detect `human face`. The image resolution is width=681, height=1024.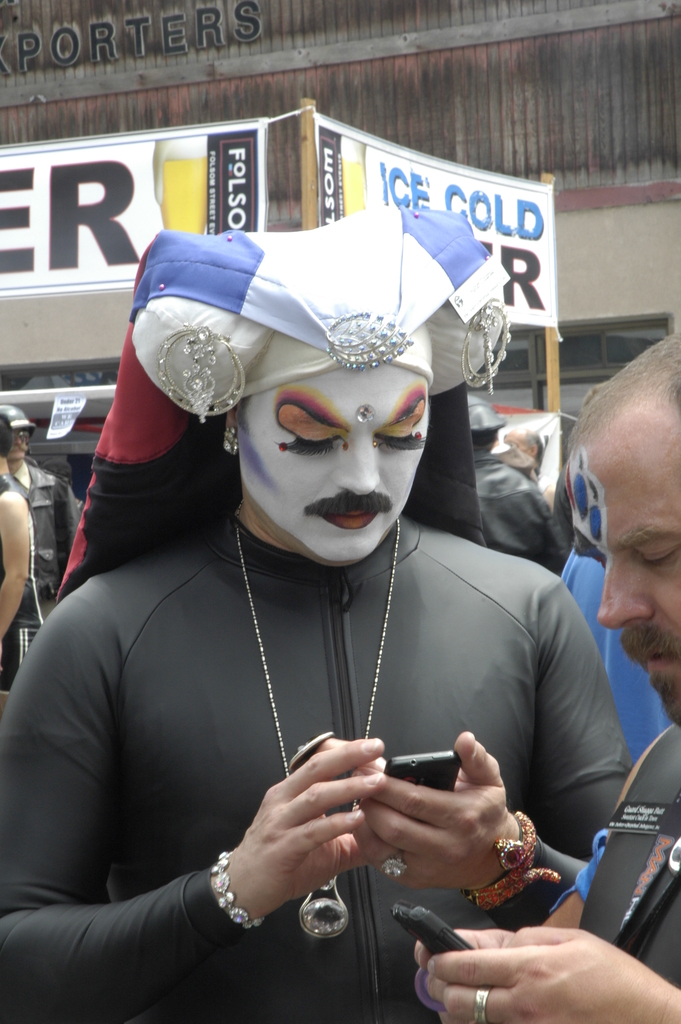
[x1=227, y1=350, x2=425, y2=569].
